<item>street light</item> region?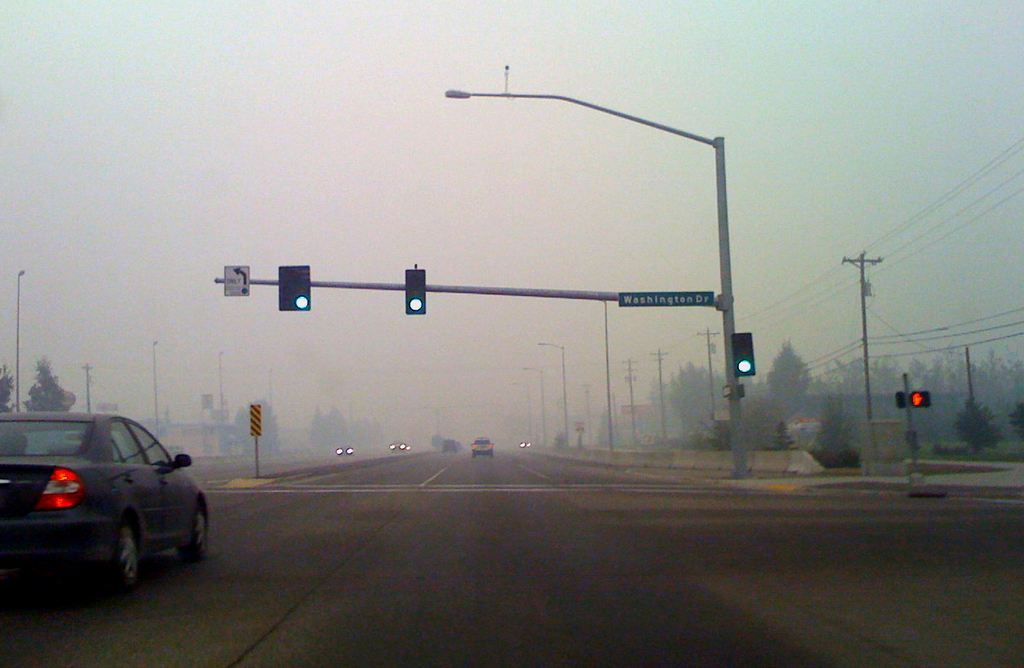
BBox(509, 382, 535, 437)
